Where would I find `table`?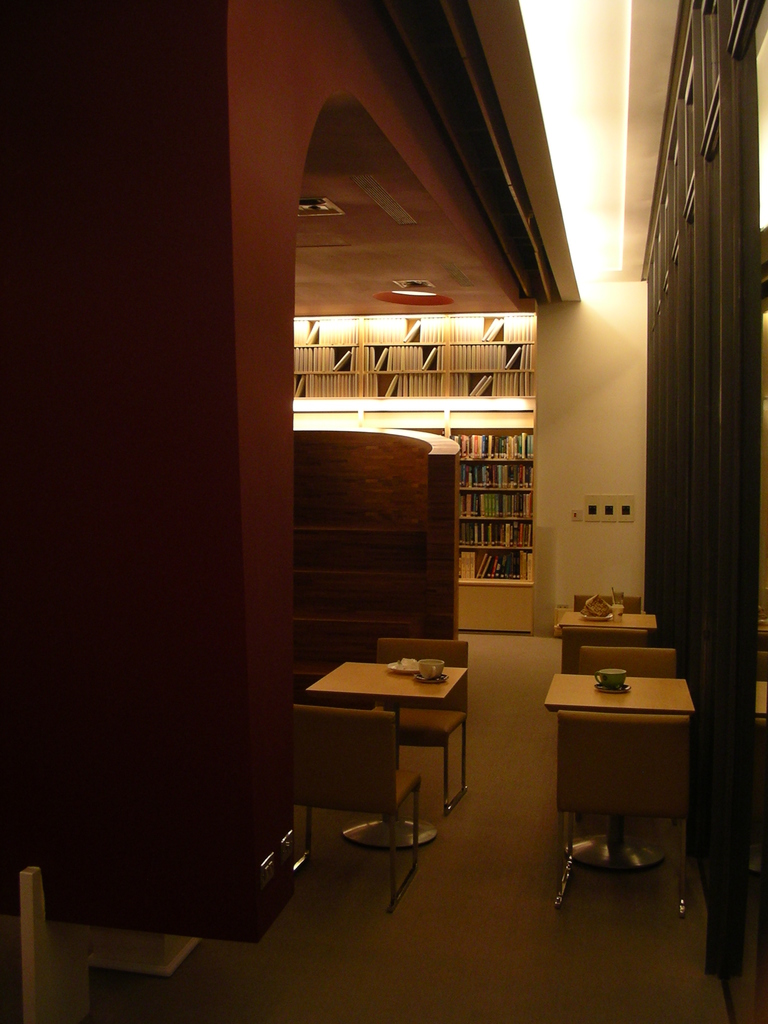
At [left=539, top=664, right=694, bottom=870].
